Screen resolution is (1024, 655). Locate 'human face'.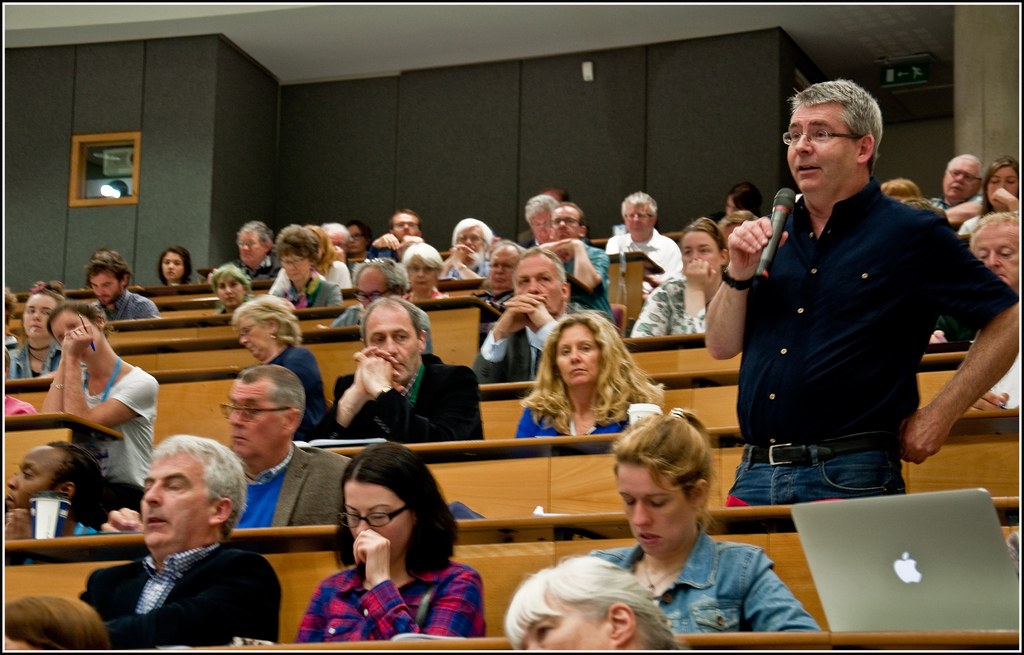
select_region(554, 324, 600, 386).
